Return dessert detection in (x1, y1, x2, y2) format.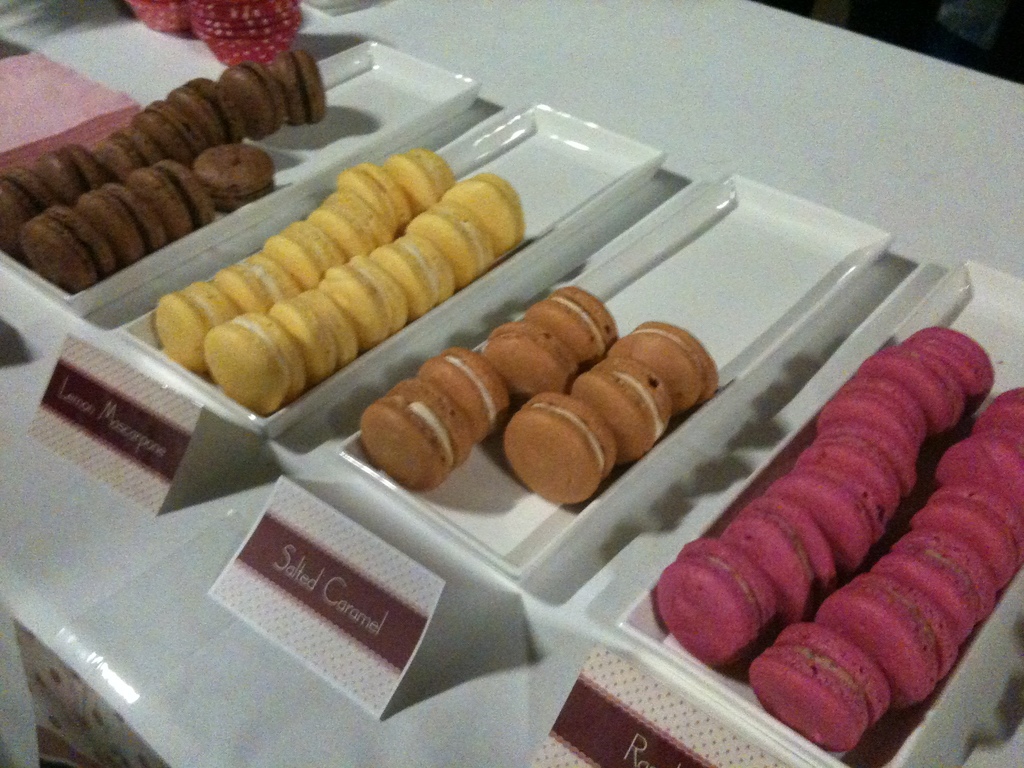
(785, 465, 881, 561).
